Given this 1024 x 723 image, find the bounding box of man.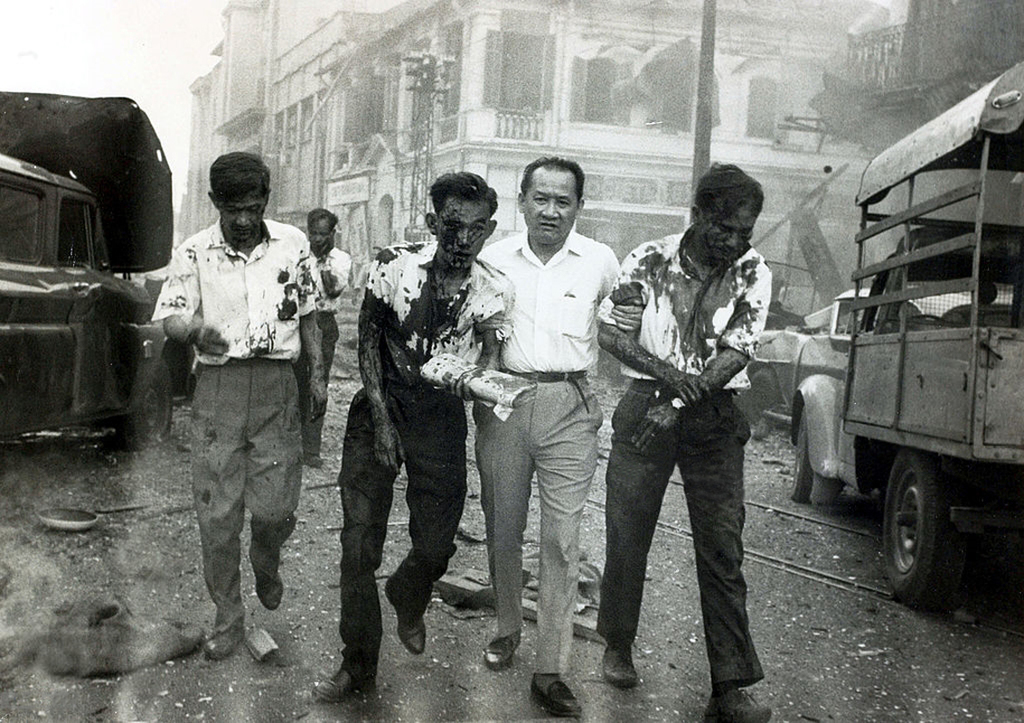
x1=303, y1=171, x2=513, y2=702.
